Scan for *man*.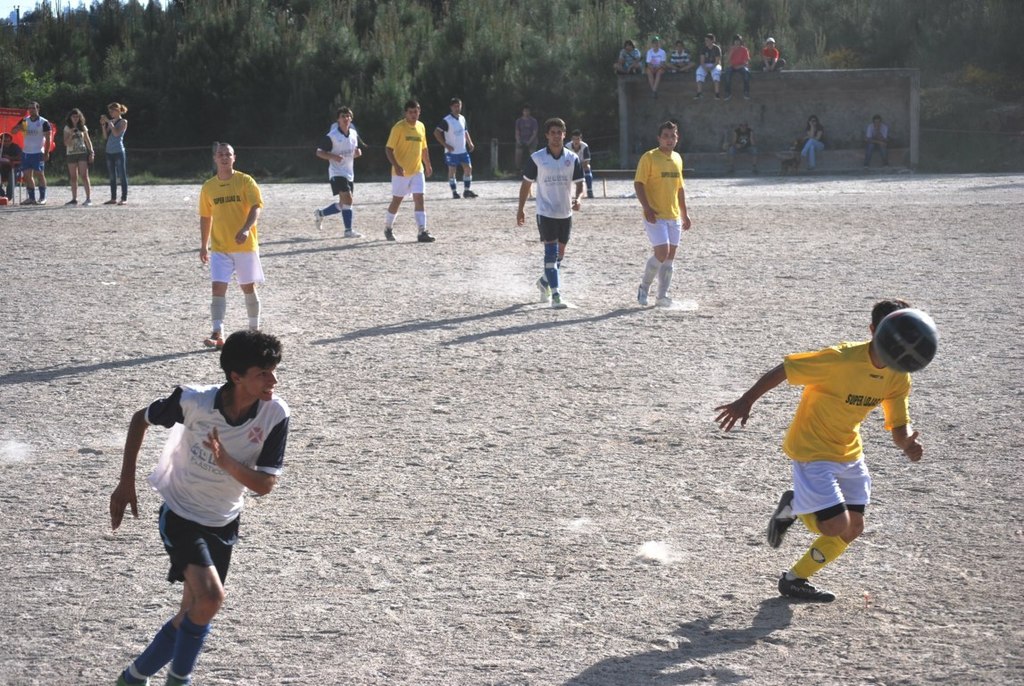
Scan result: box(613, 40, 643, 73).
